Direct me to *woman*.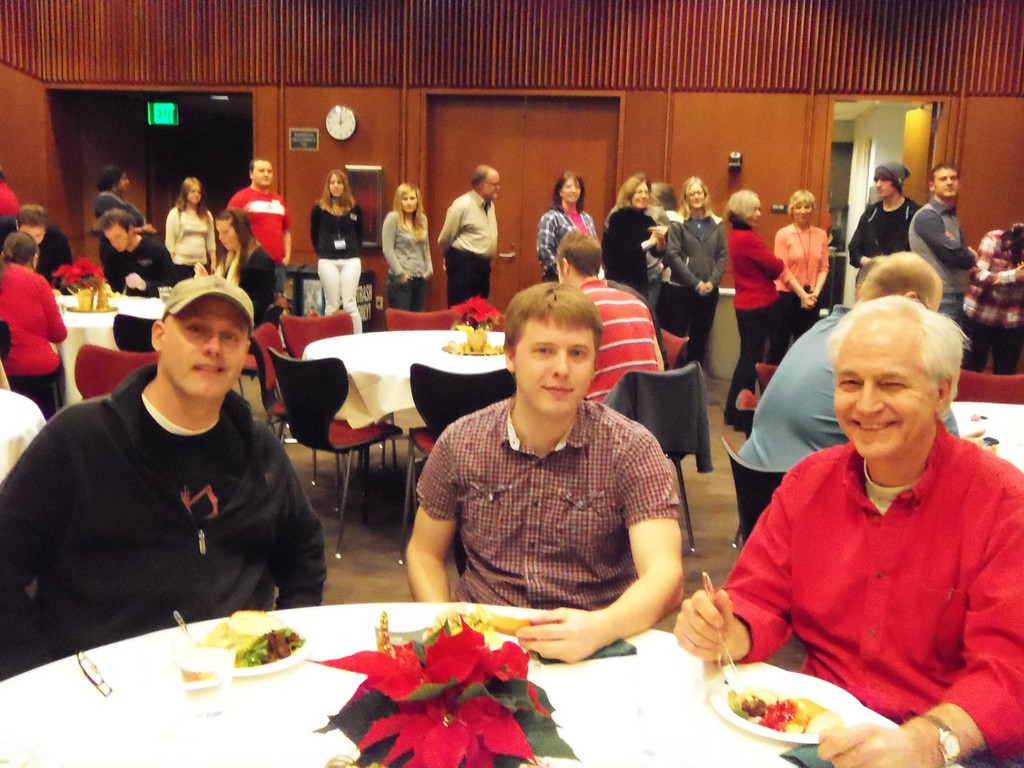
Direction: [x1=718, y1=186, x2=780, y2=428].
